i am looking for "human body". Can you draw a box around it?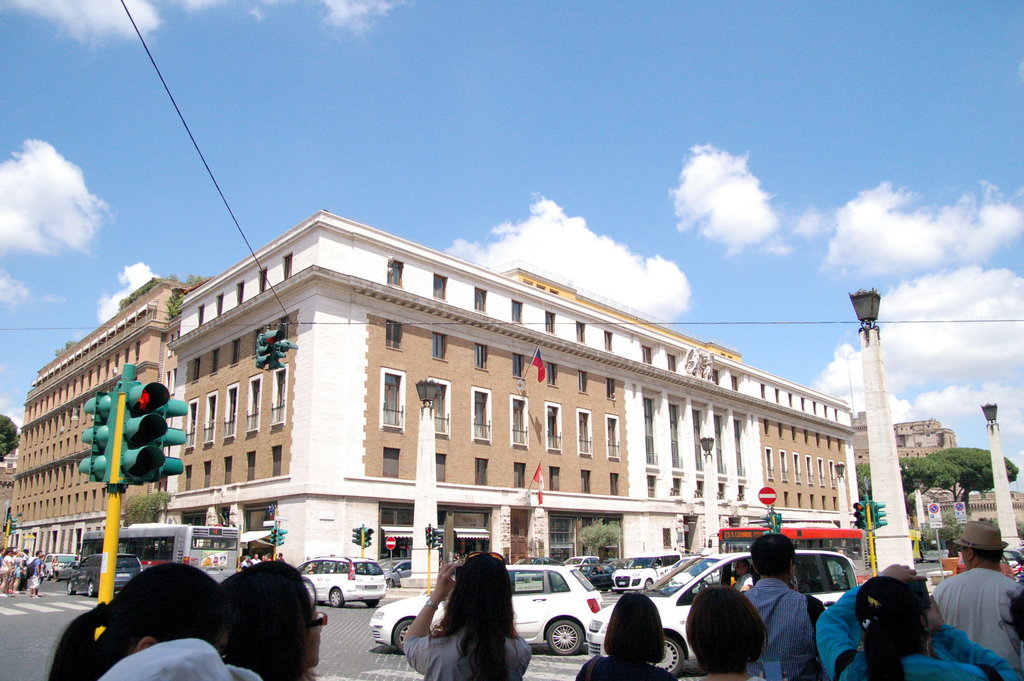
Sure, the bounding box is 577, 587, 689, 680.
